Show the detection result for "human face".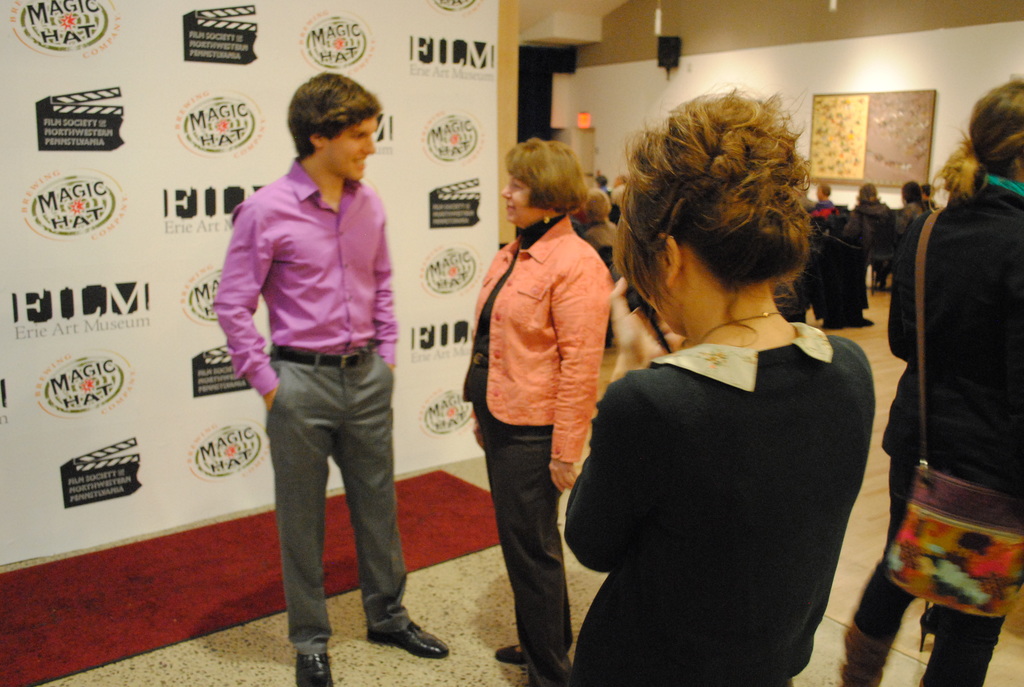
bbox=(502, 176, 529, 227).
